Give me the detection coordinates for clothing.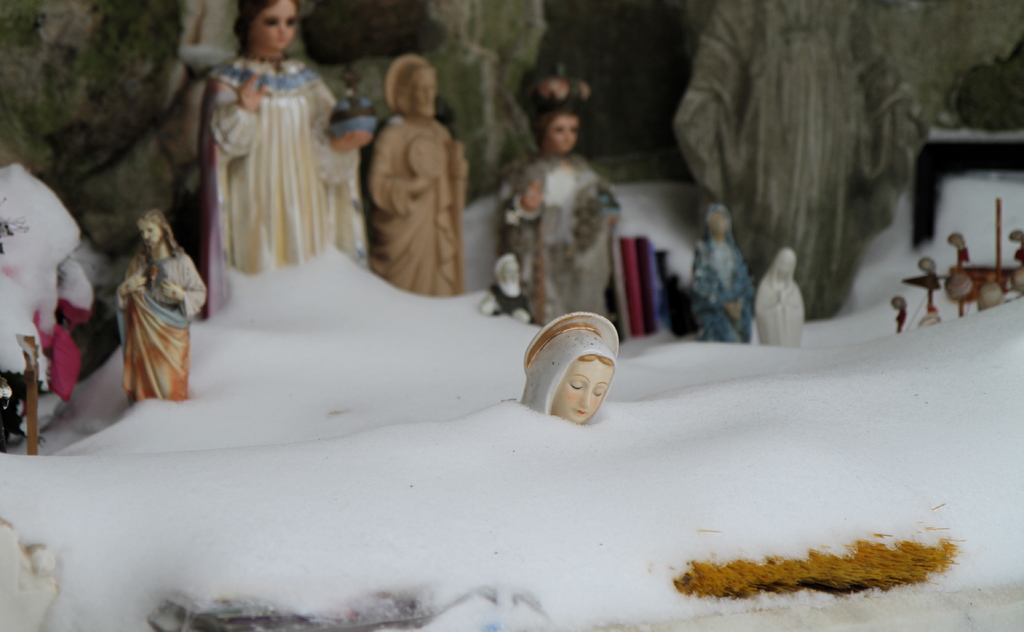
bbox=[755, 247, 804, 353].
